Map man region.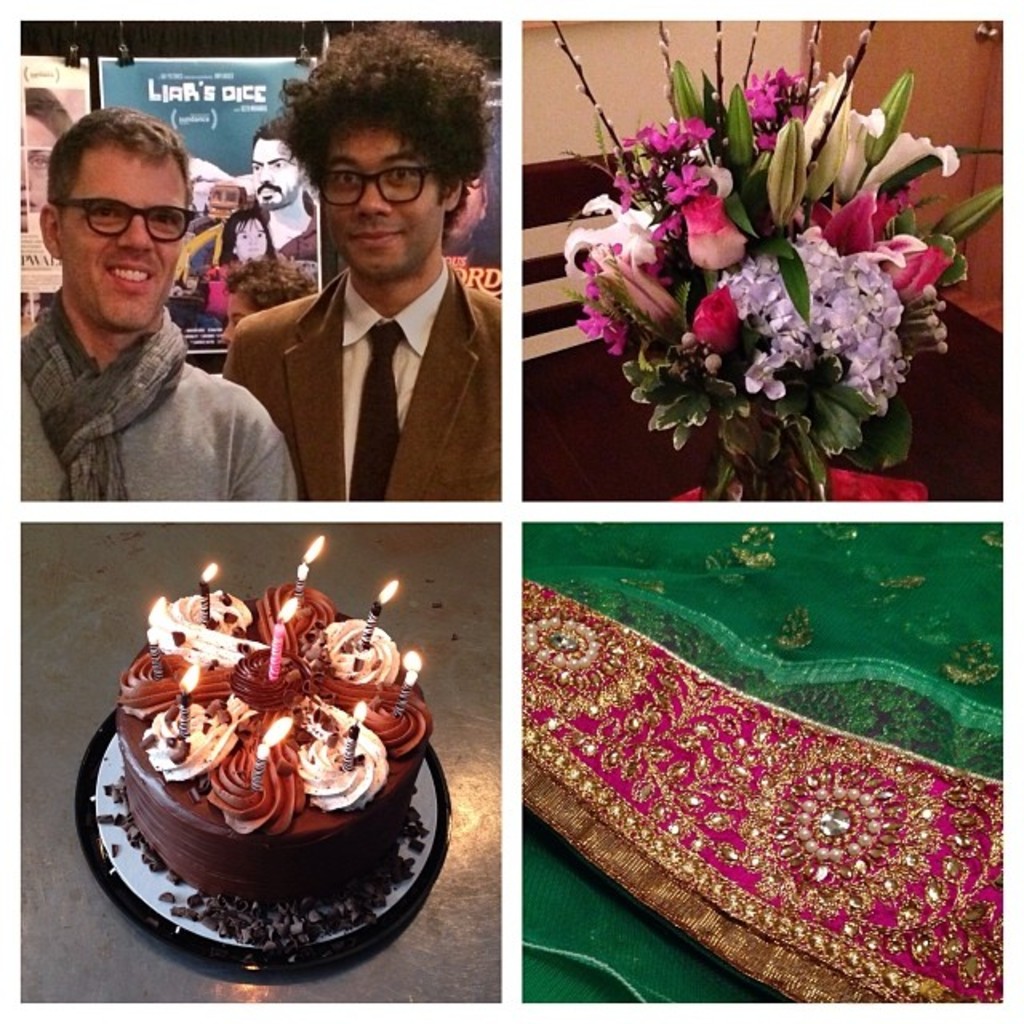
Mapped to l=248, t=122, r=317, b=261.
